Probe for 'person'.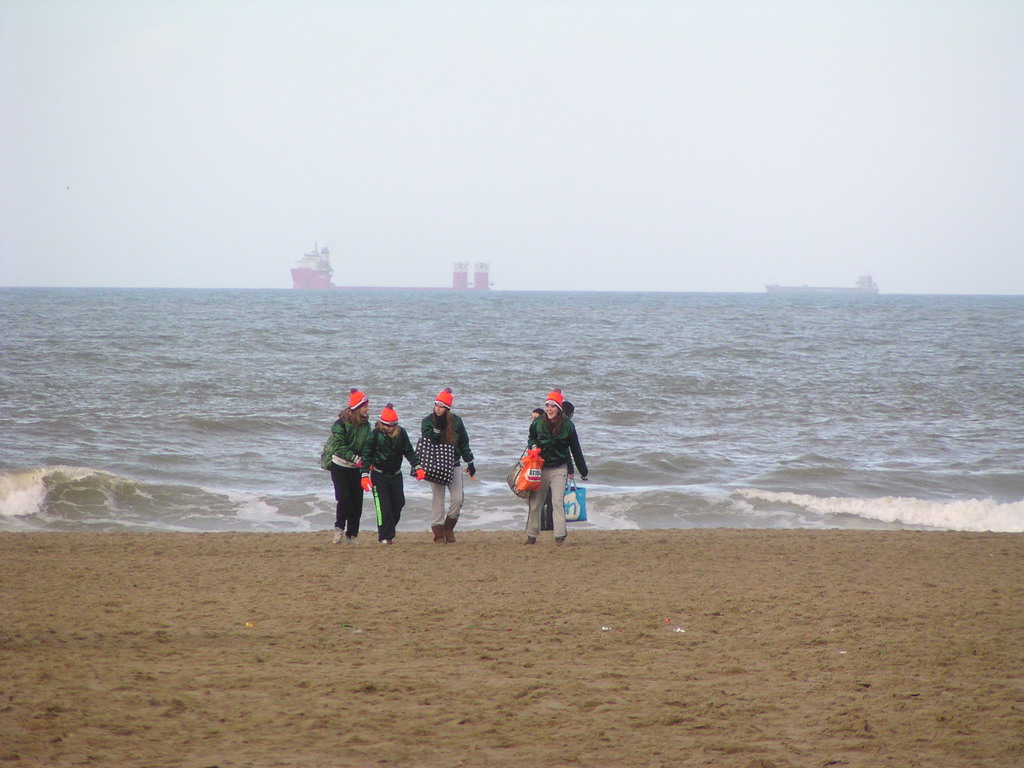
Probe result: box(360, 402, 423, 546).
